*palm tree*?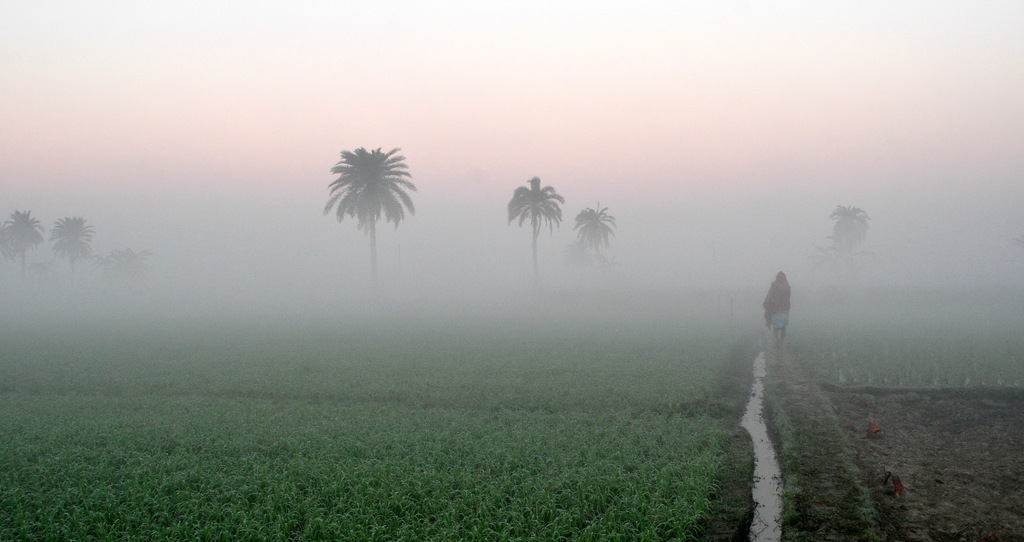
843,218,873,268
